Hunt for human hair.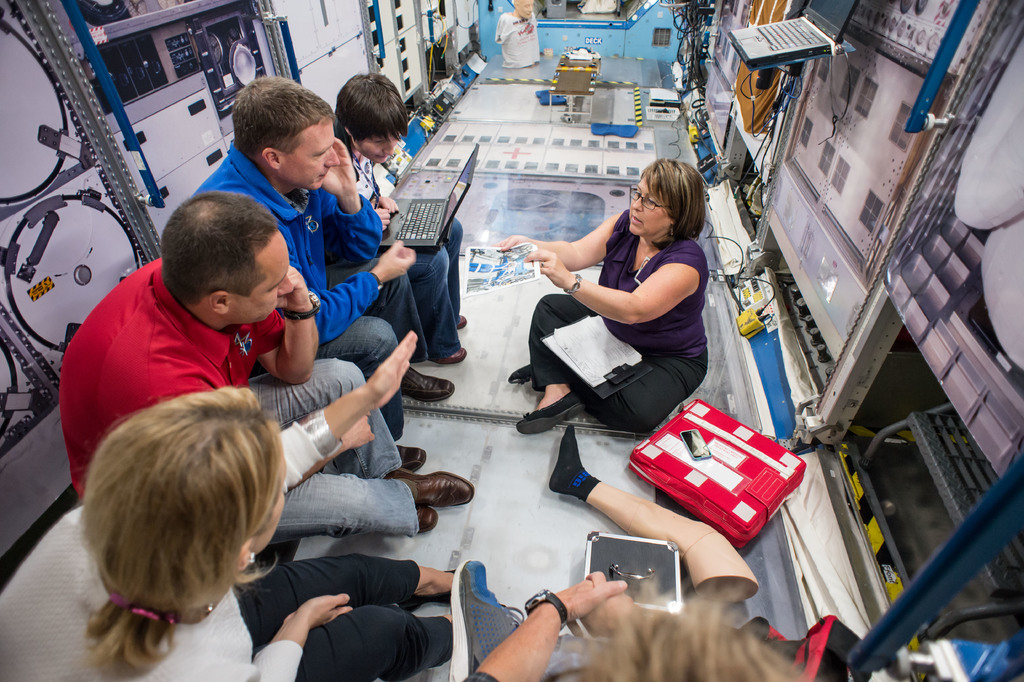
Hunted down at x1=230, y1=72, x2=332, y2=156.
